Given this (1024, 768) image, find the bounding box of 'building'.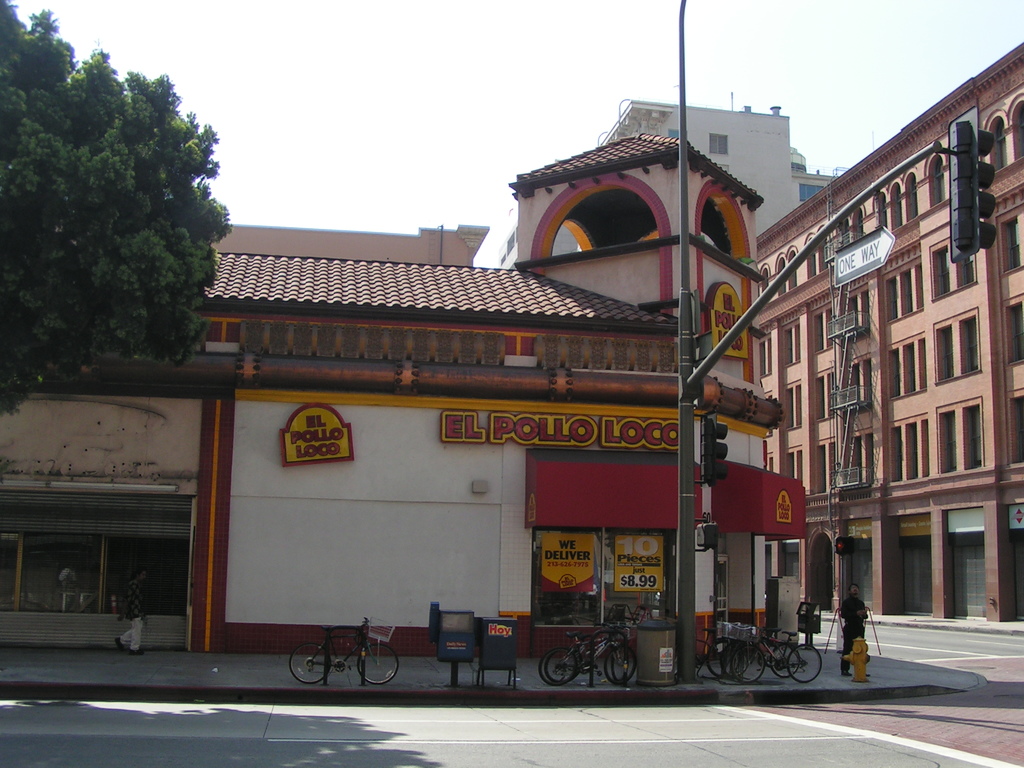
select_region(604, 97, 798, 240).
